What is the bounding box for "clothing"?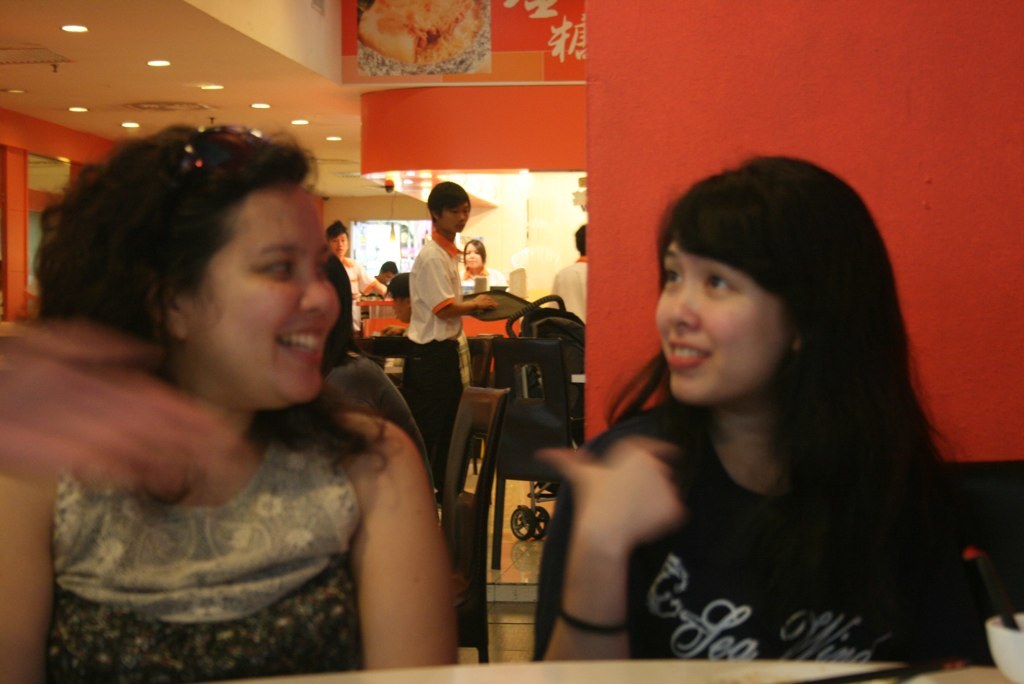
x1=50 y1=399 x2=363 y2=683.
